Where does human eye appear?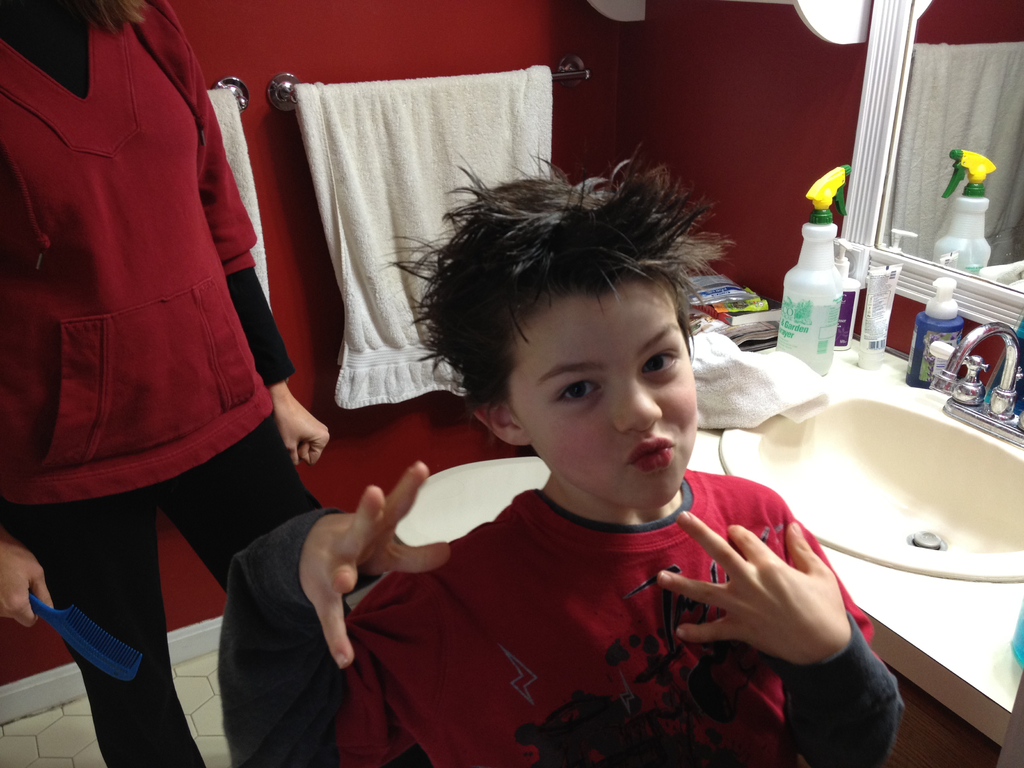
Appears at left=637, top=351, right=682, bottom=378.
